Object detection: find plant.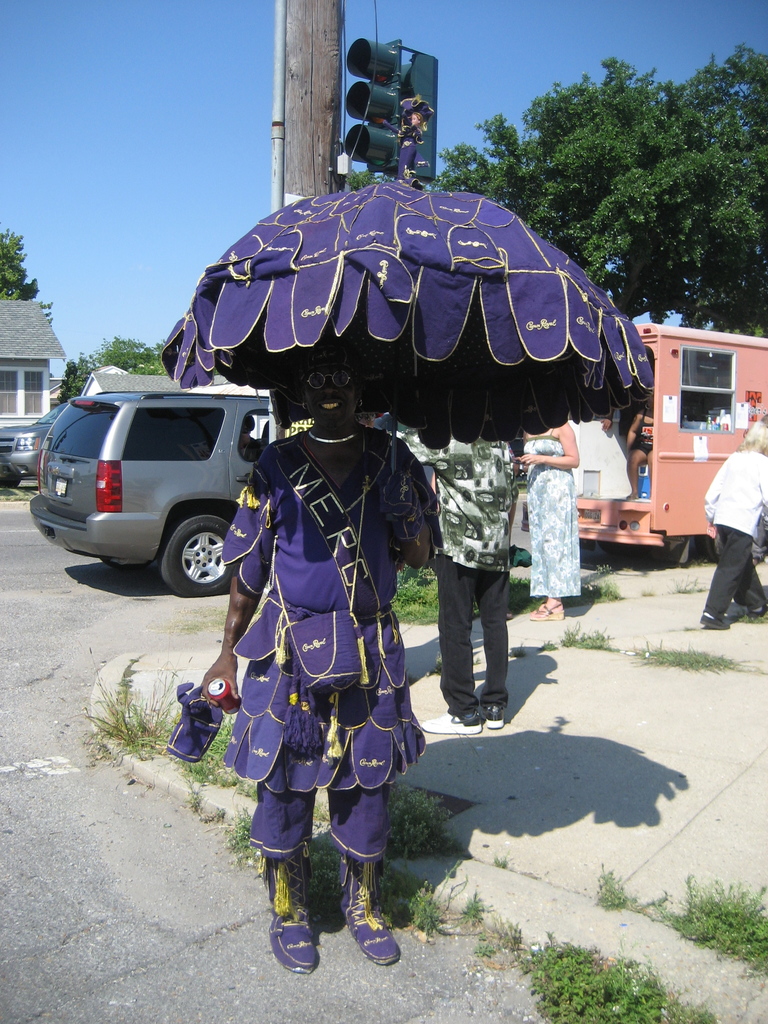
(376,875,455,947).
